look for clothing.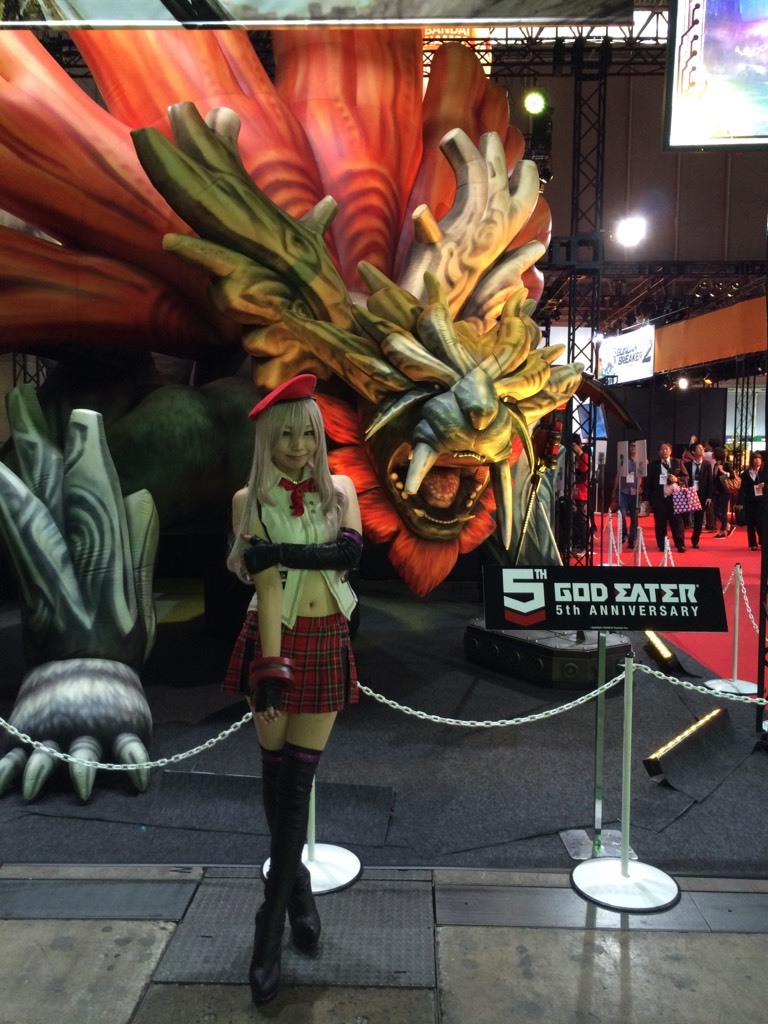
Found: (left=576, top=449, right=591, bottom=511).
